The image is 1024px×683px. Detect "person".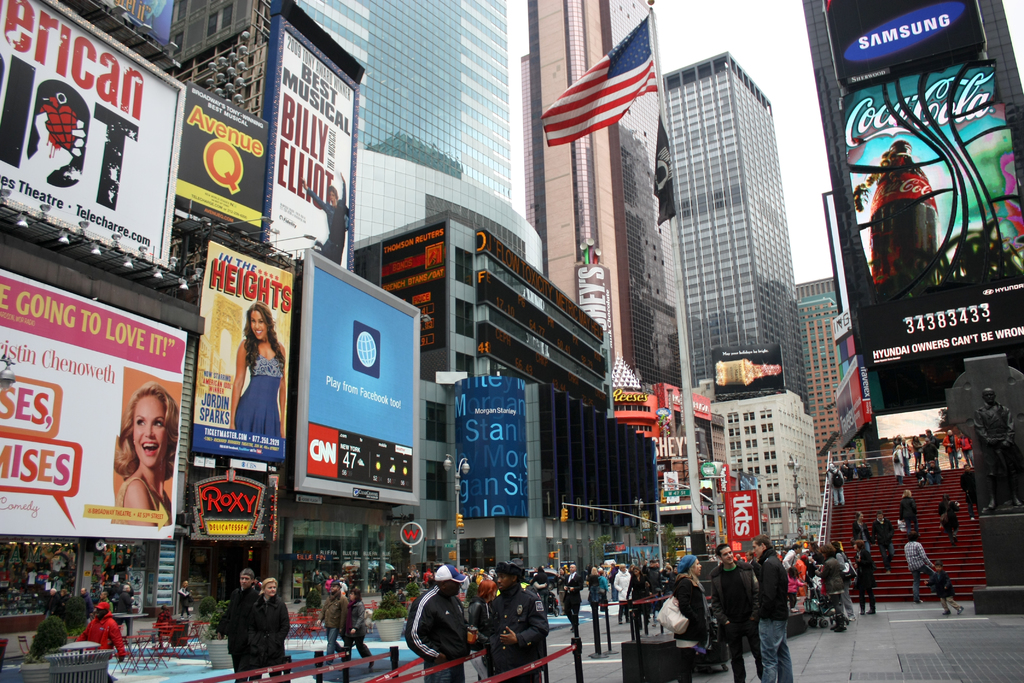
Detection: 936:493:957:543.
